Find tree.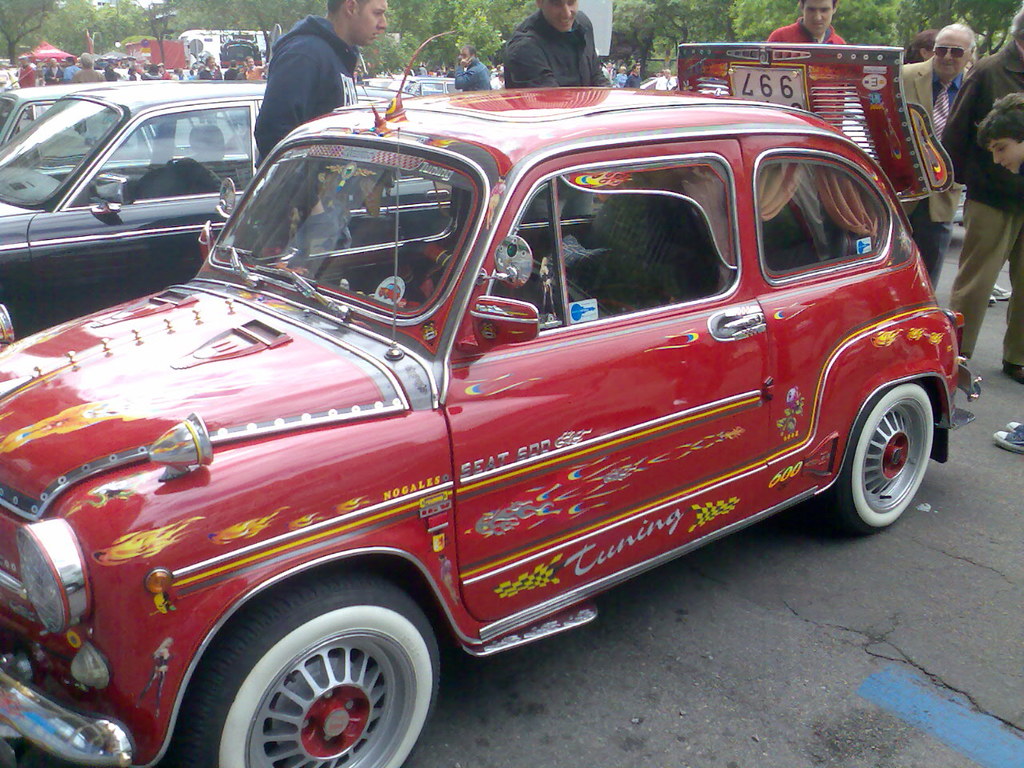
region(457, 0, 506, 67).
